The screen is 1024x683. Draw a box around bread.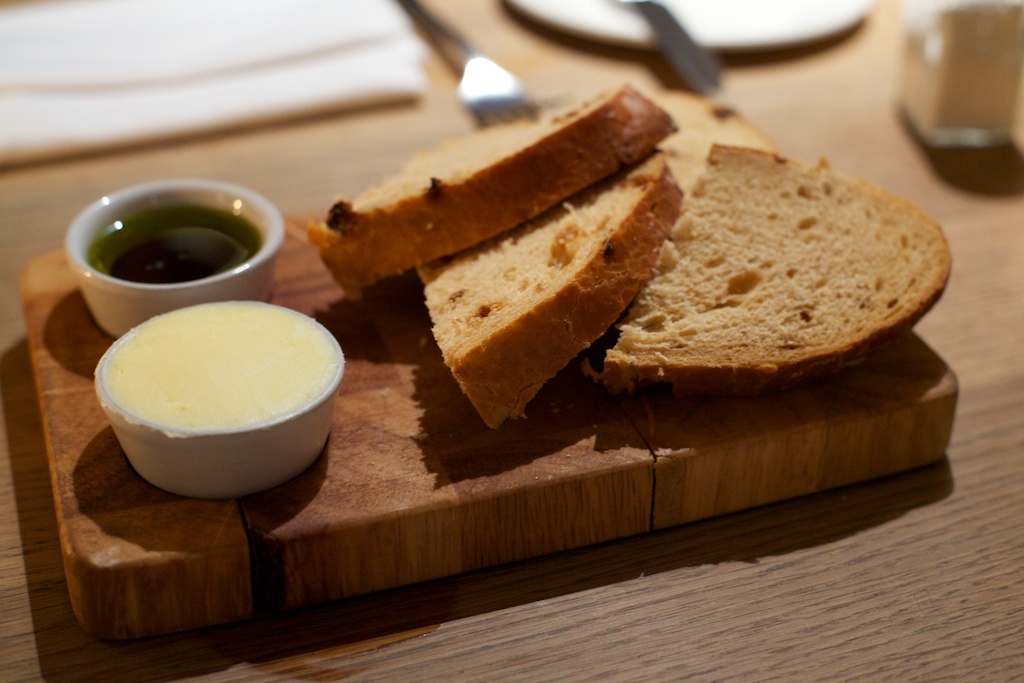
rect(651, 90, 774, 197).
